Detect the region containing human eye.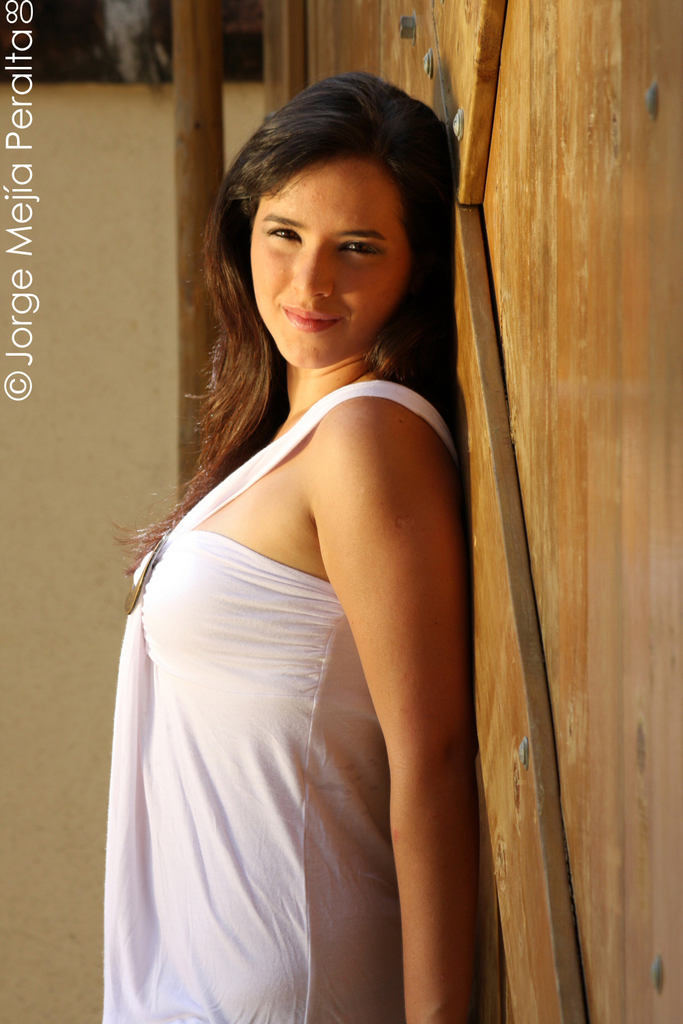
264:218:304:245.
